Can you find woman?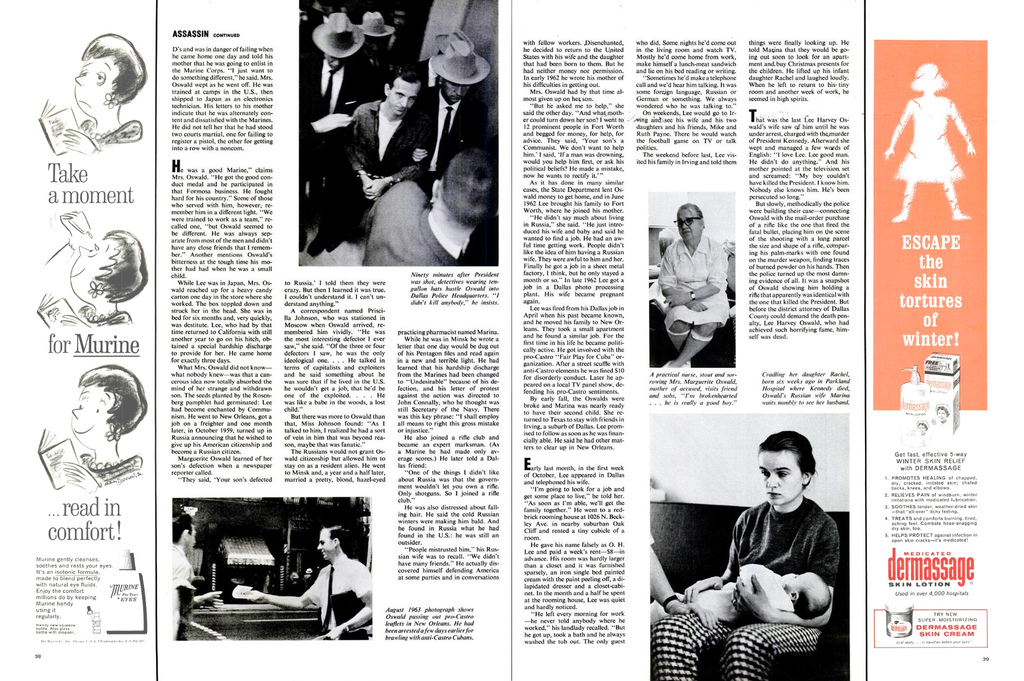
Yes, bounding box: box=[655, 429, 840, 680].
